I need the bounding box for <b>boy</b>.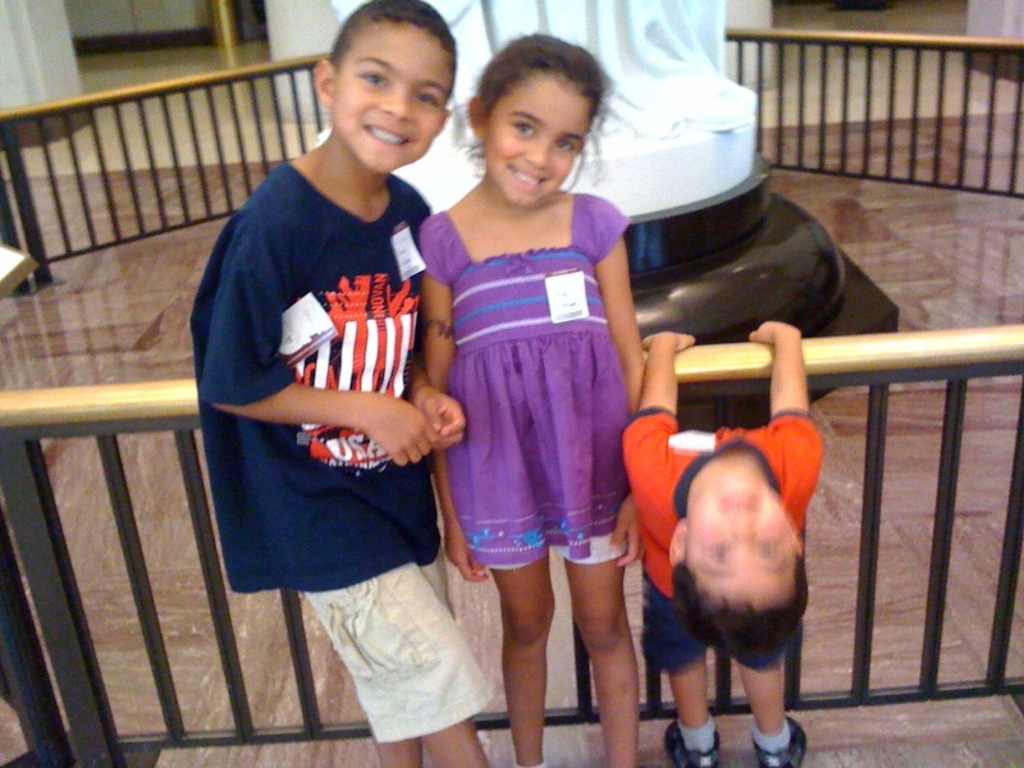
Here it is: 180 20 492 704.
